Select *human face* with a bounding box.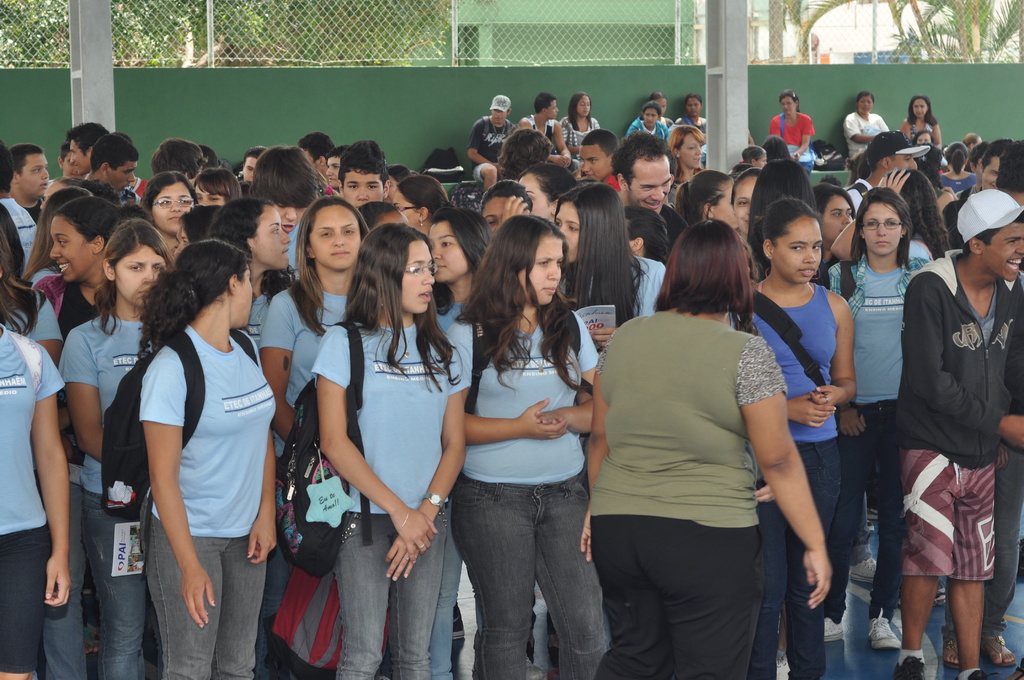
rect(984, 224, 1023, 280).
